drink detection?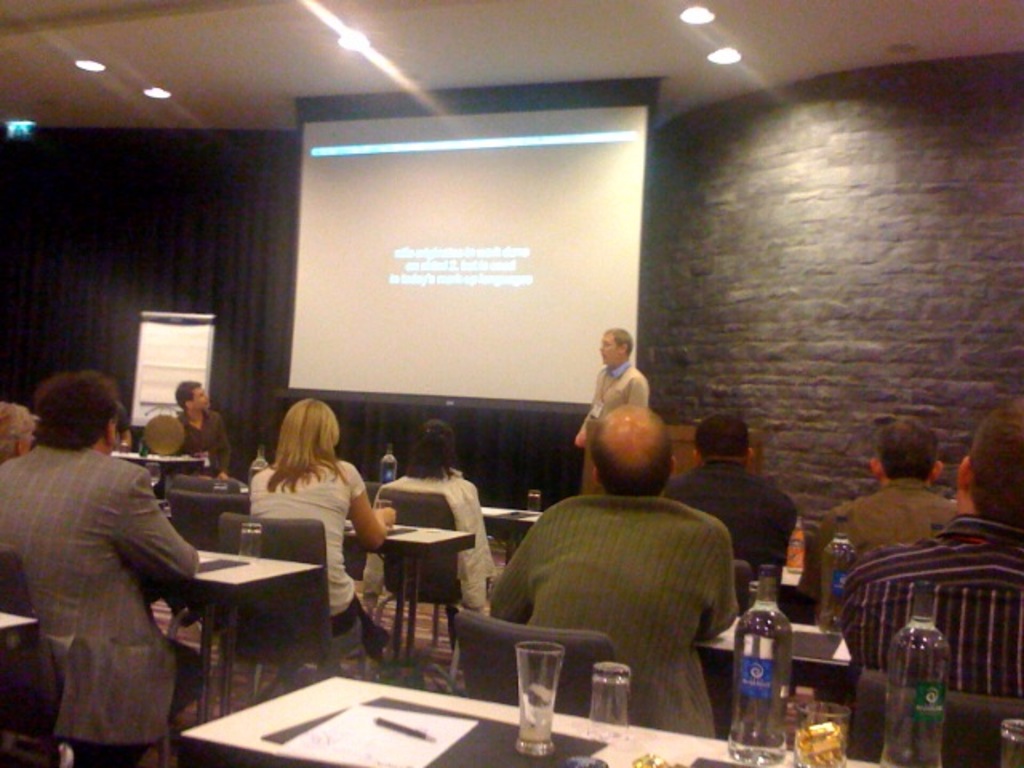
l=821, t=536, r=856, b=632
